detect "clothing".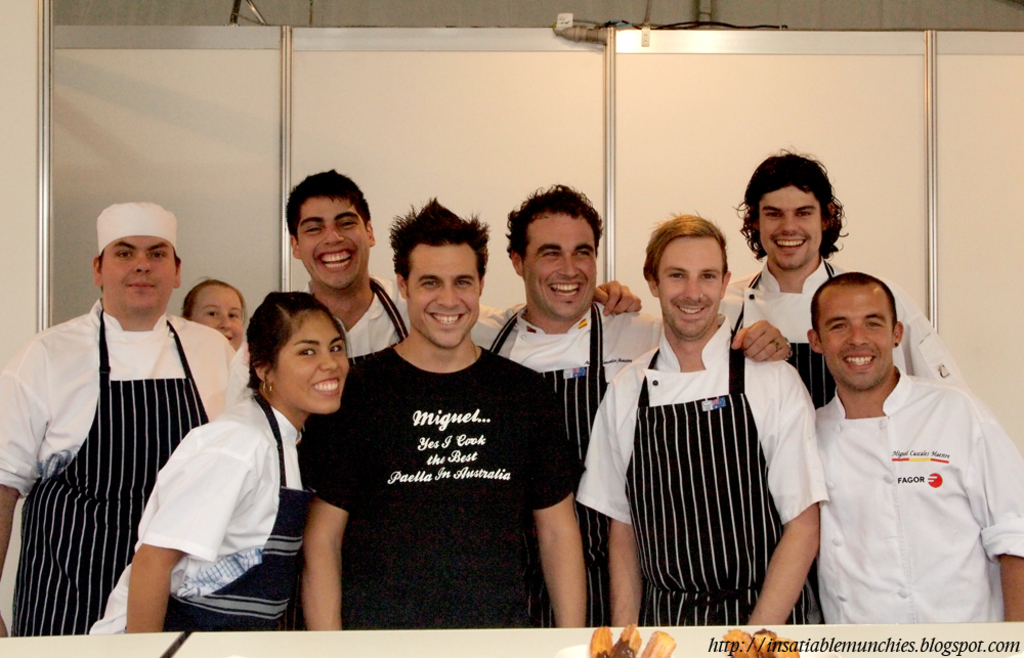
Detected at 787,334,1012,622.
